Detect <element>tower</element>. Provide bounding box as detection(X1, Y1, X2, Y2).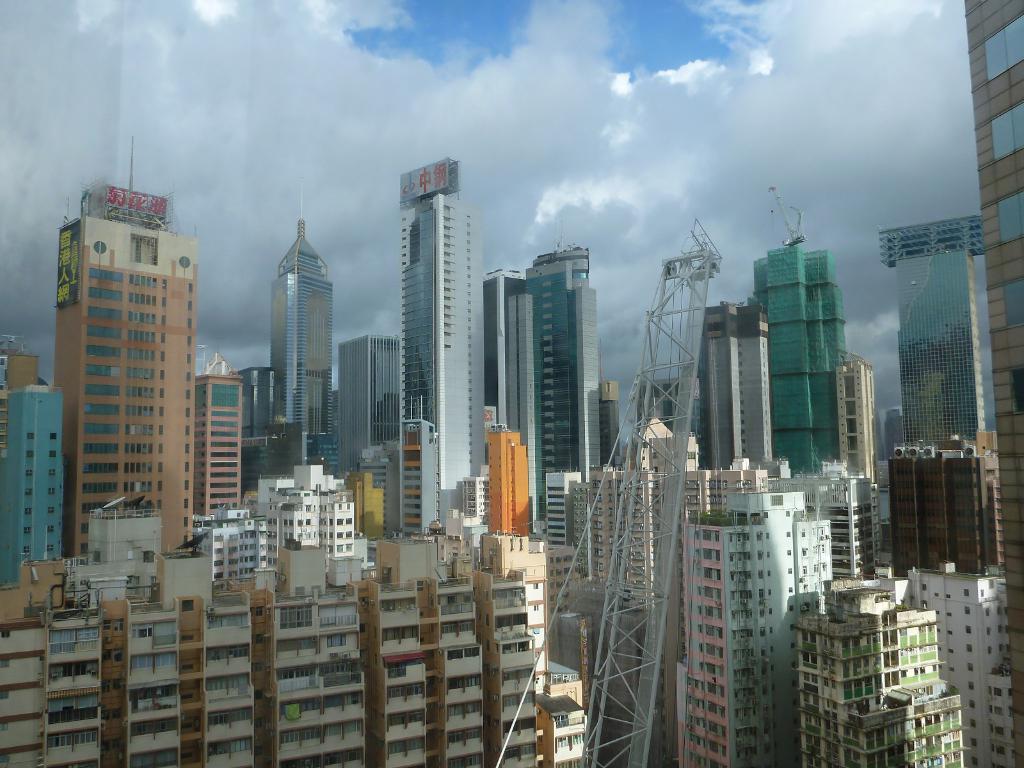
detection(403, 157, 482, 531).
